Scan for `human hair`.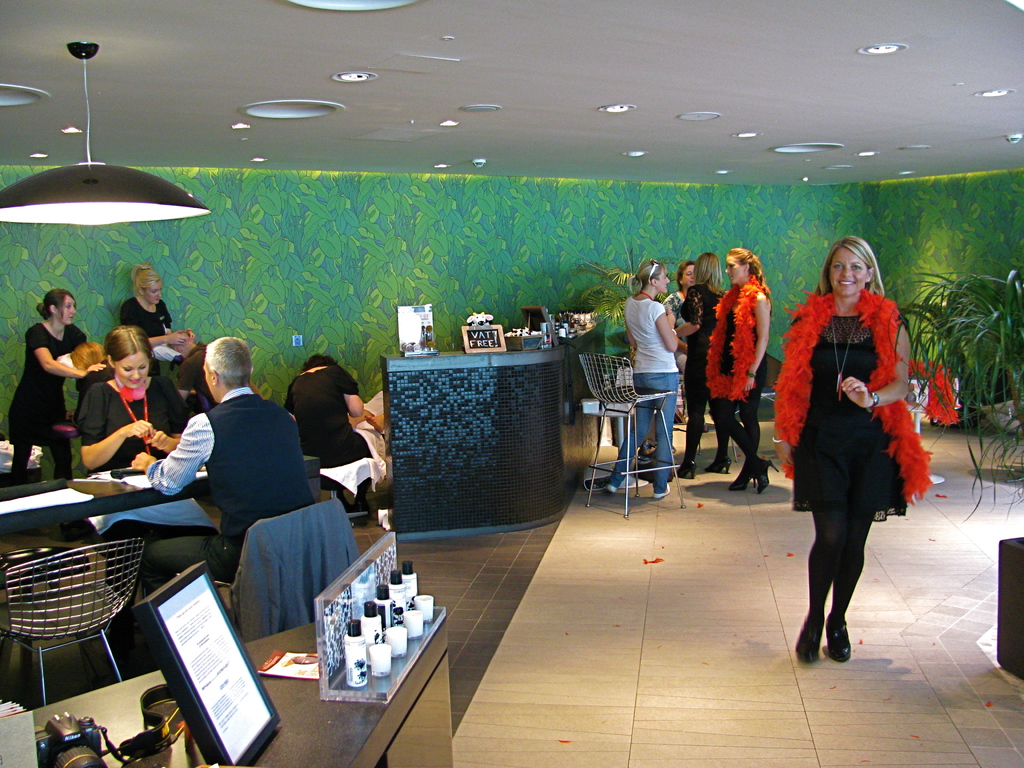
Scan result: l=300, t=352, r=340, b=373.
